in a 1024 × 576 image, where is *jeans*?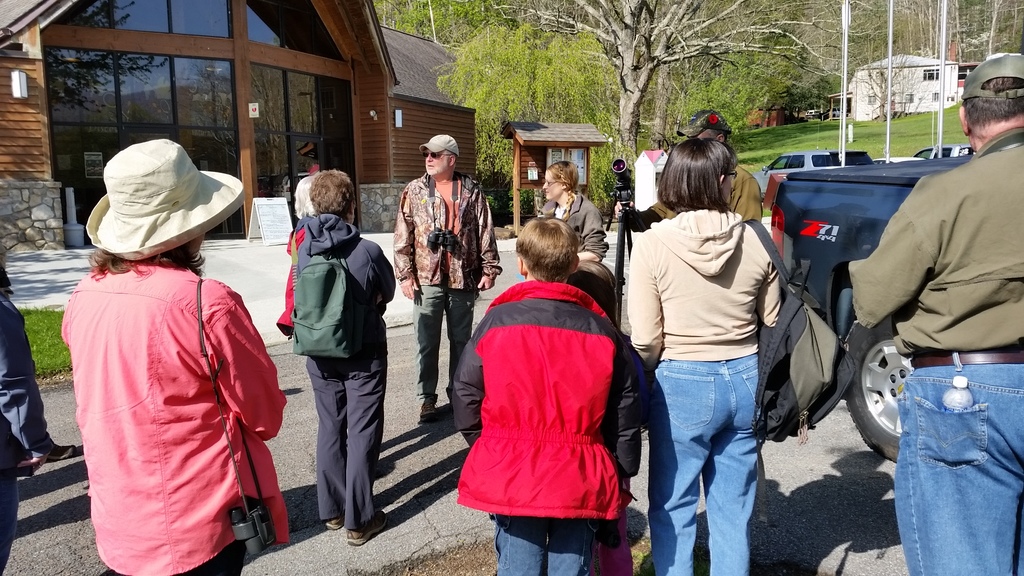
Rect(413, 284, 474, 403).
